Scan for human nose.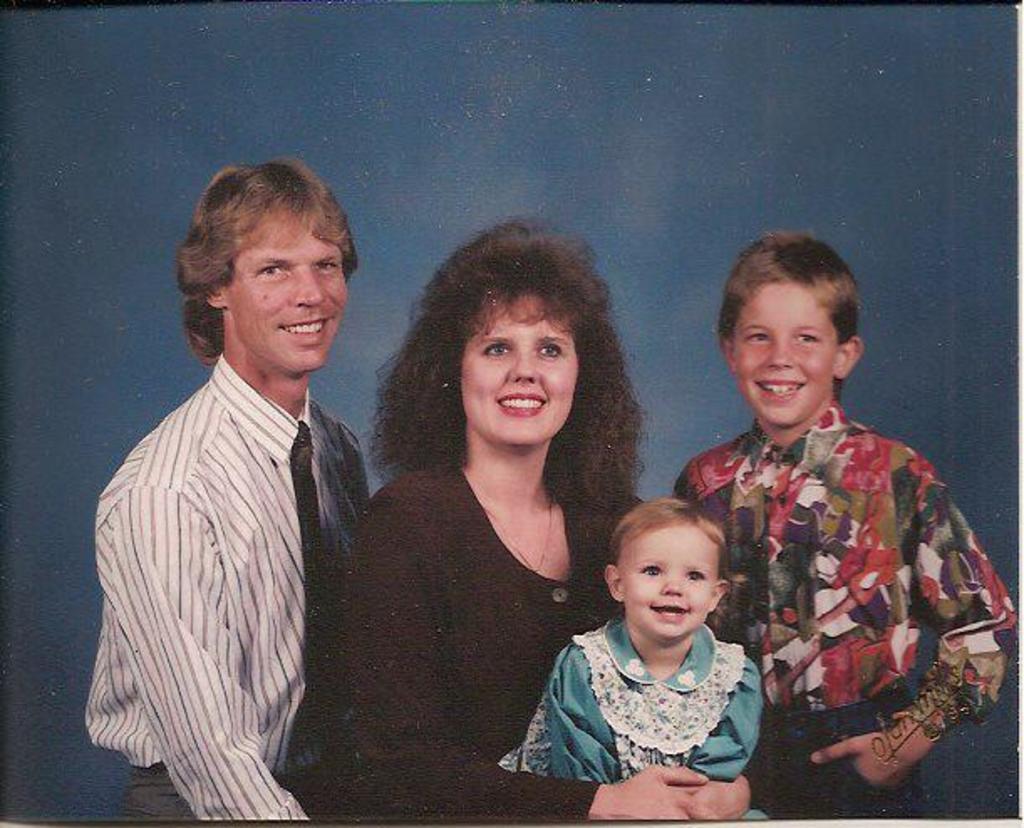
Scan result: box(766, 344, 793, 372).
